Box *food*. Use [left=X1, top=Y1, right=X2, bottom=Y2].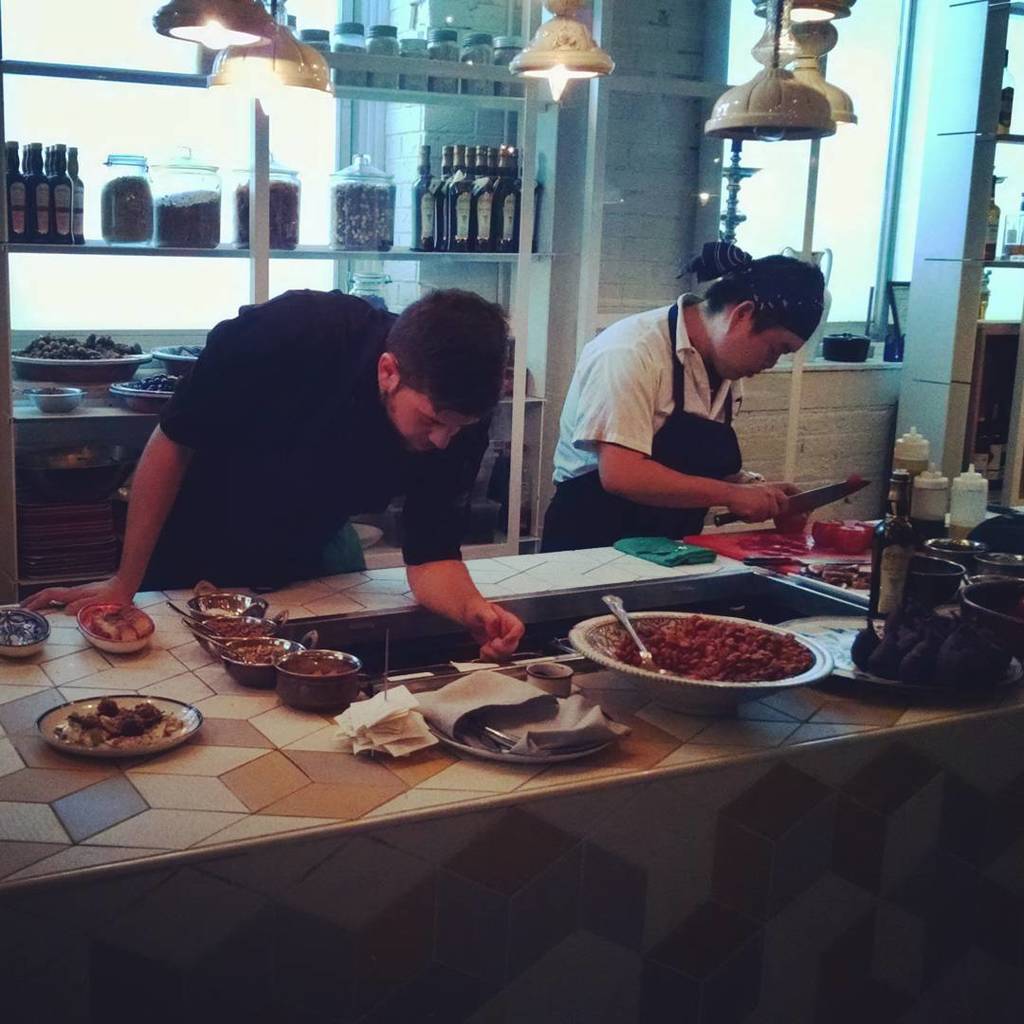
[left=741, top=533, right=778, bottom=562].
